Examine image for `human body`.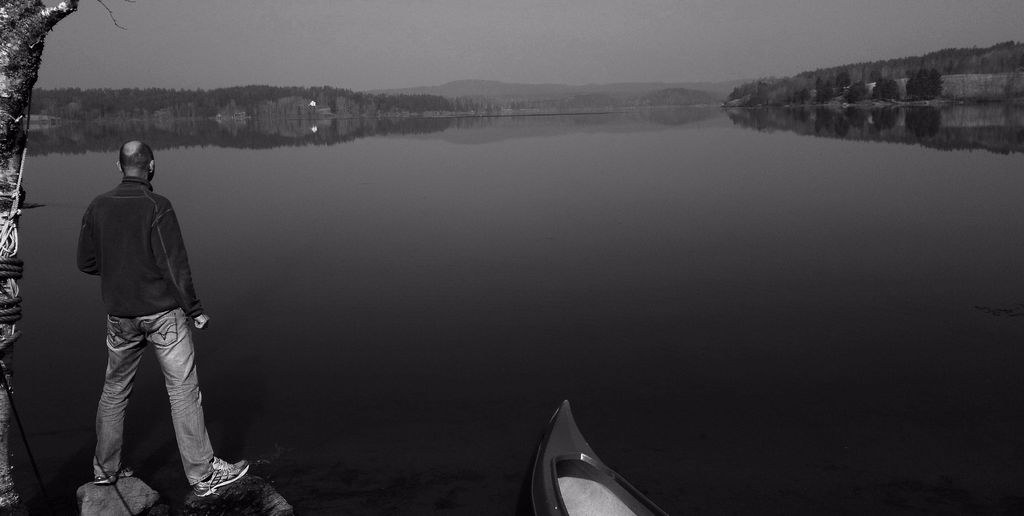
Examination result: {"x1": 73, "y1": 124, "x2": 224, "y2": 515}.
